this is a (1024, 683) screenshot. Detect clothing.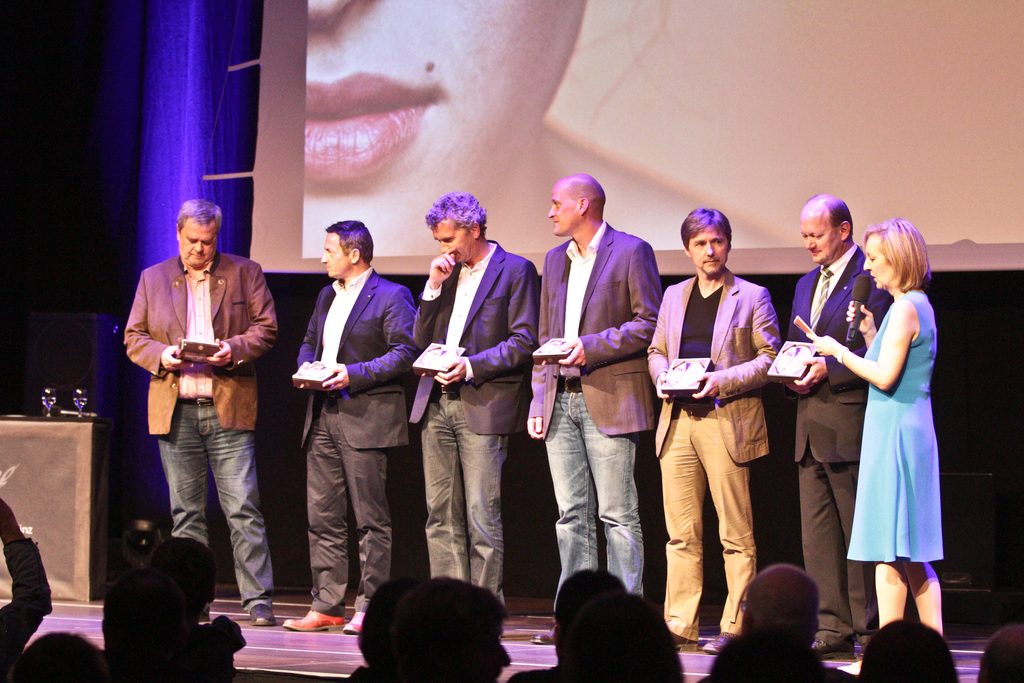
[x1=294, y1=273, x2=425, y2=614].
